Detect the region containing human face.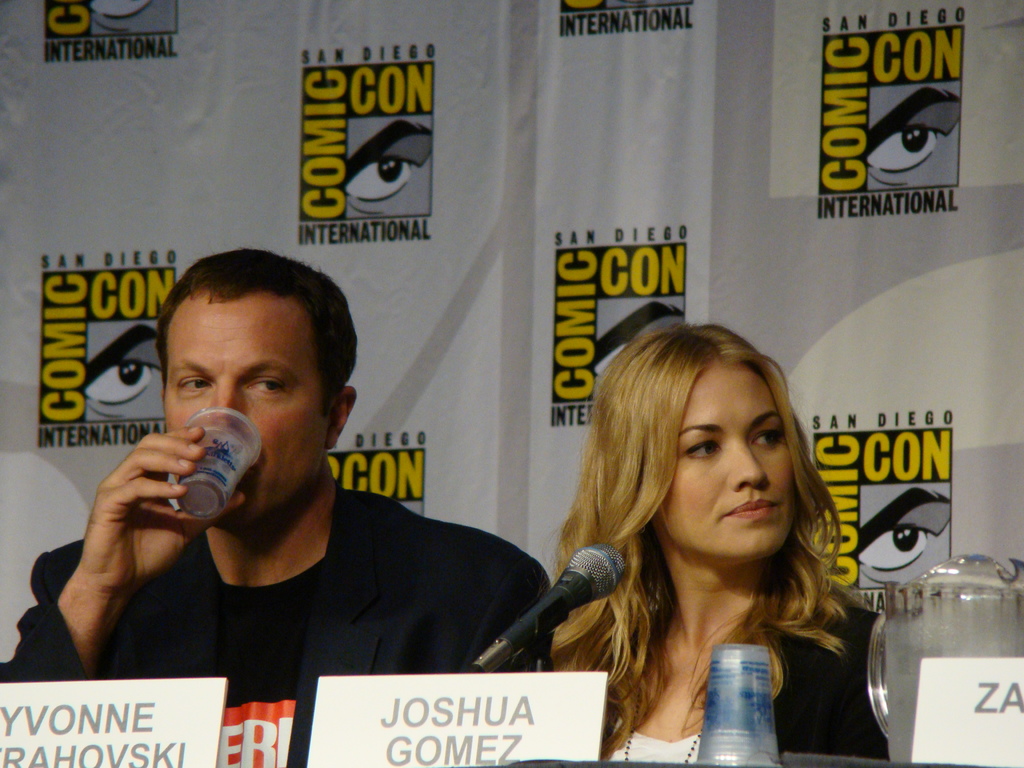
x1=666, y1=366, x2=794, y2=558.
